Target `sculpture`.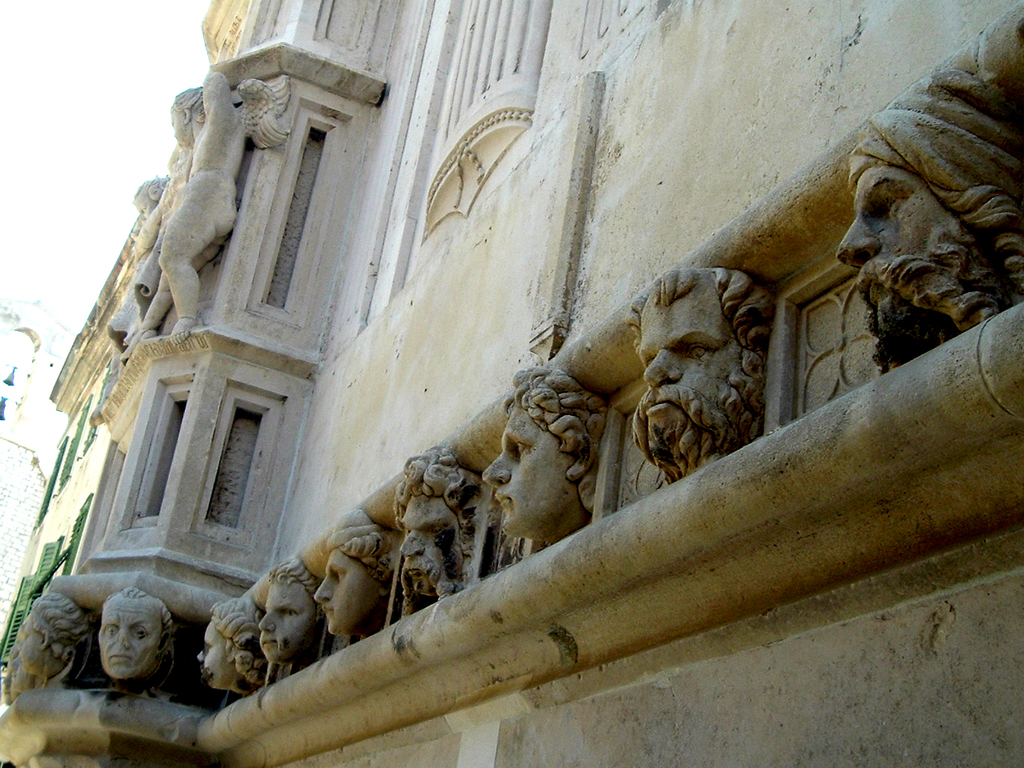
Target region: 0:671:22:702.
